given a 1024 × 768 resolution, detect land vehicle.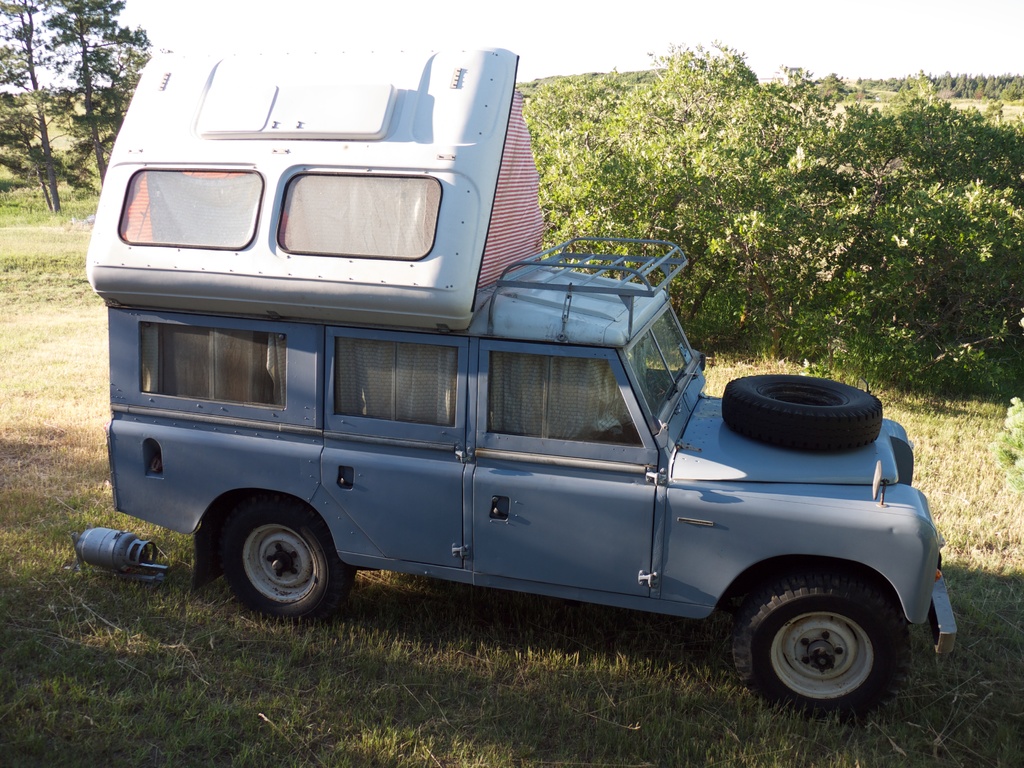
(x1=131, y1=118, x2=932, y2=700).
